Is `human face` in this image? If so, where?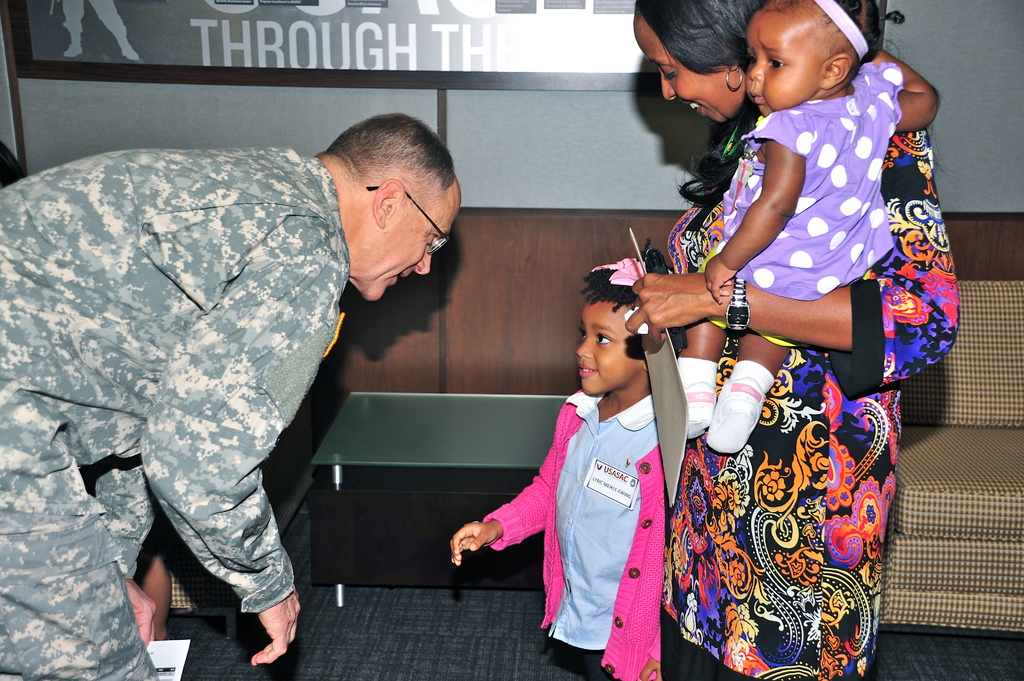
Yes, at x1=747 y1=10 x2=823 y2=116.
